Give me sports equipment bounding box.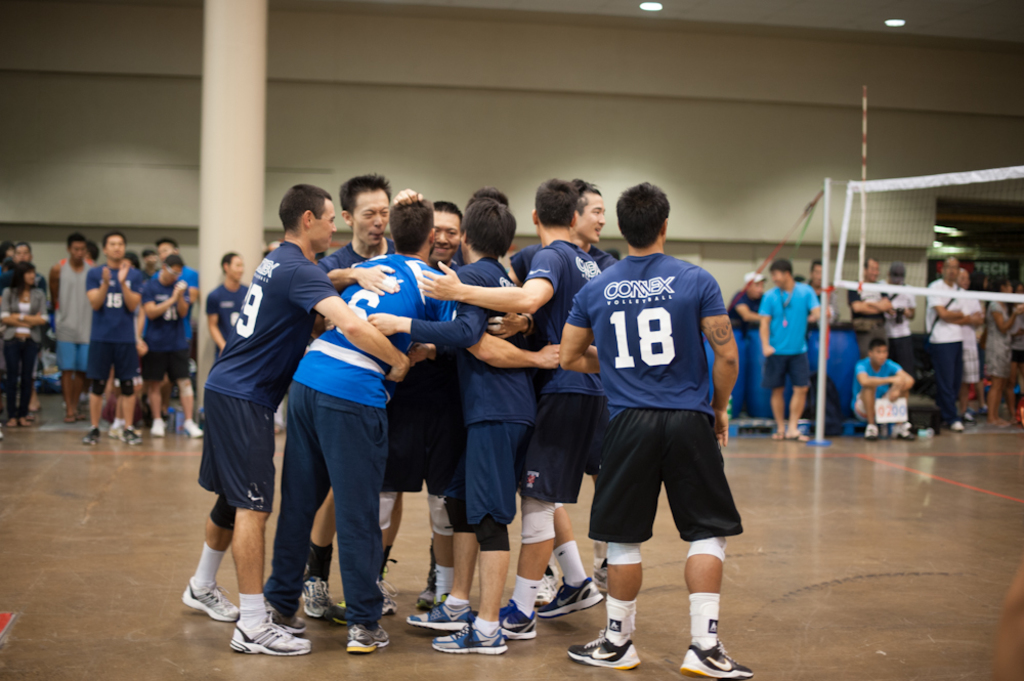
676, 639, 756, 680.
